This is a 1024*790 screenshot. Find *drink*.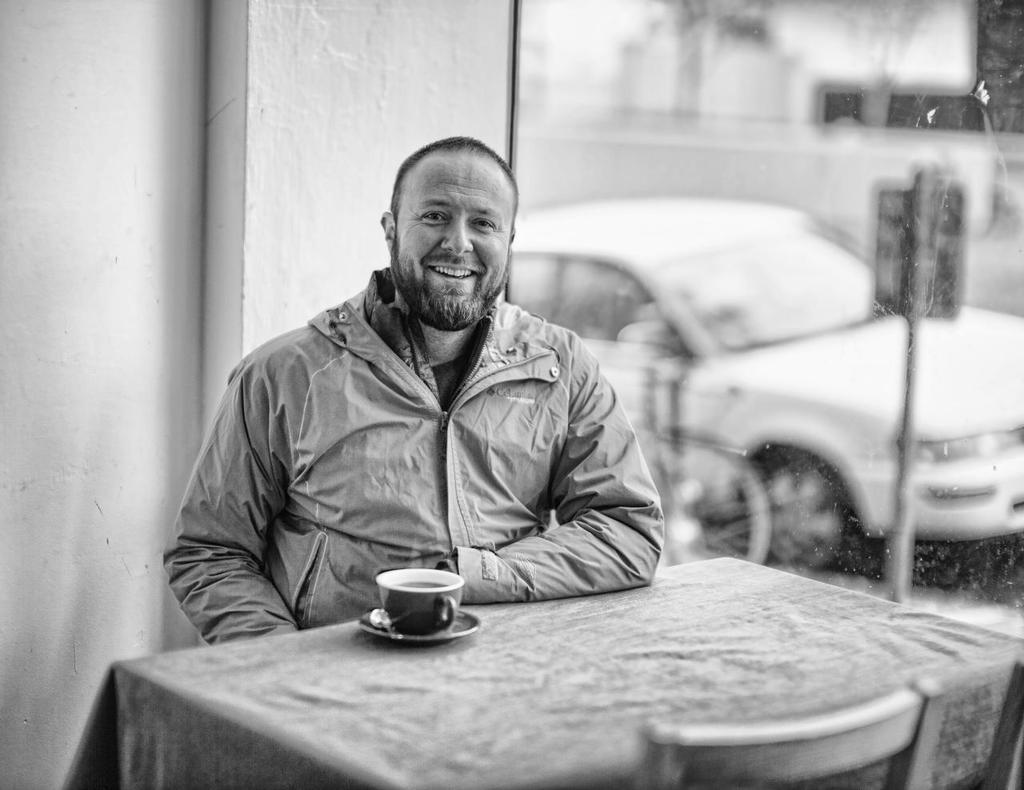
Bounding box: bbox=[390, 582, 447, 591].
